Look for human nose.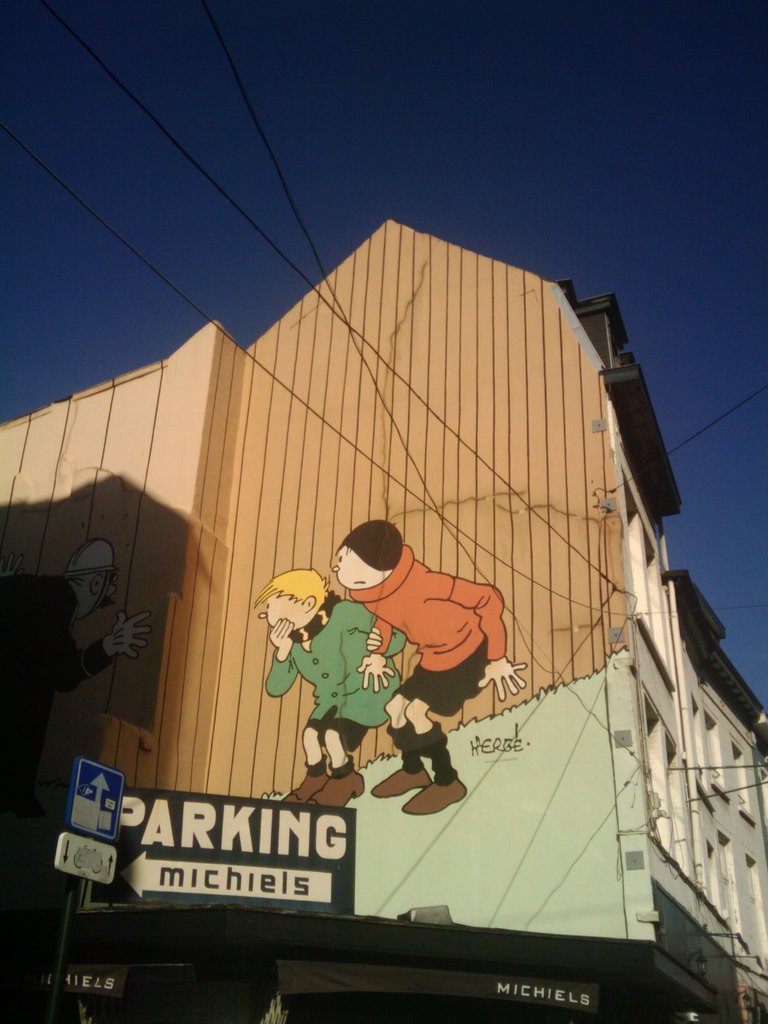
Found: [x1=258, y1=613, x2=265, y2=617].
